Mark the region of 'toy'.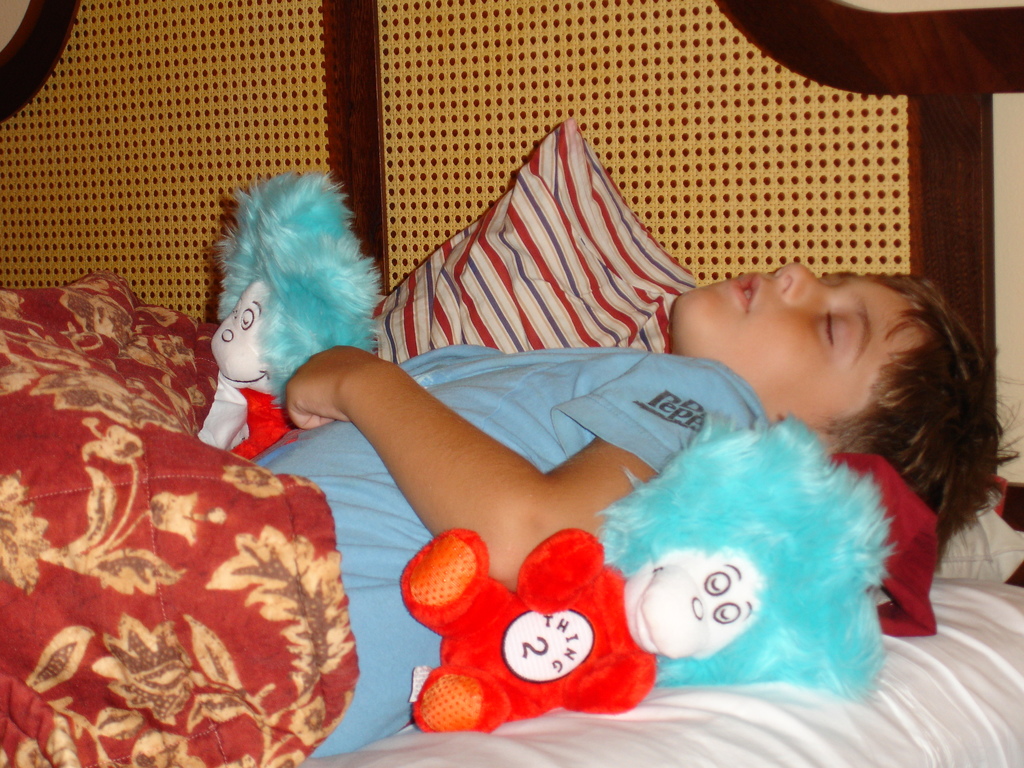
Region: {"left": 398, "top": 413, "right": 900, "bottom": 740}.
